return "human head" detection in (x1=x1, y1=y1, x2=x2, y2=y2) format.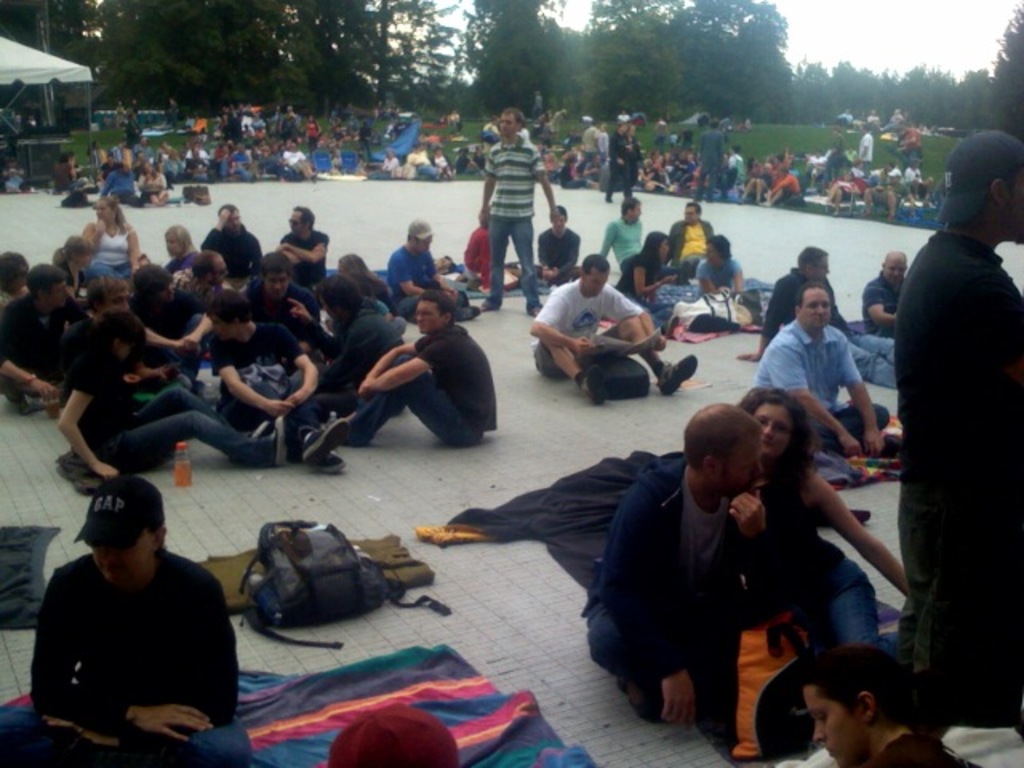
(x1=880, y1=248, x2=910, y2=285).
